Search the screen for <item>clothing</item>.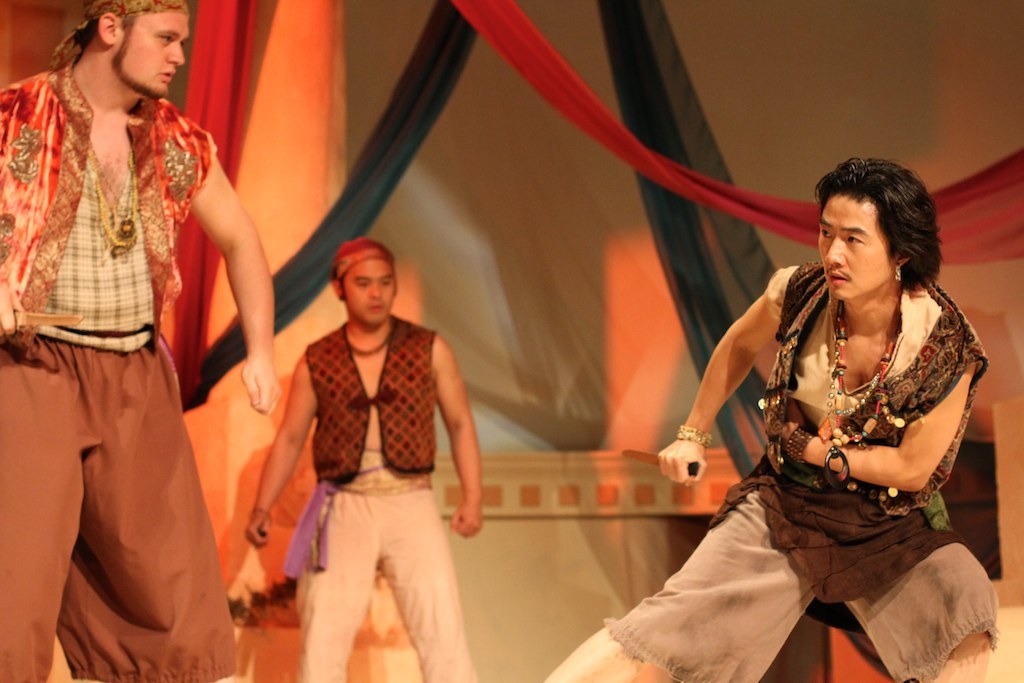
Found at 1,0,271,681.
